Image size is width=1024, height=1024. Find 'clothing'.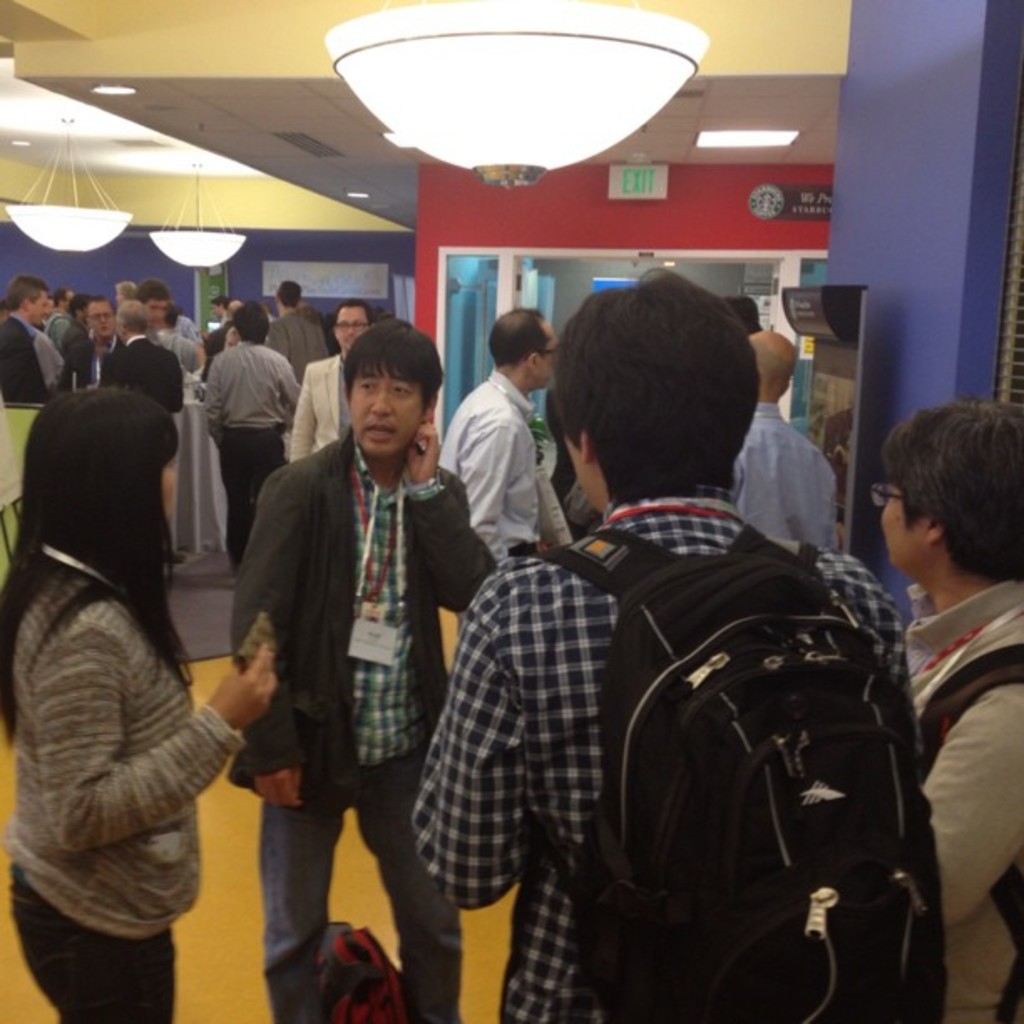
(left=0, top=311, right=57, bottom=402).
